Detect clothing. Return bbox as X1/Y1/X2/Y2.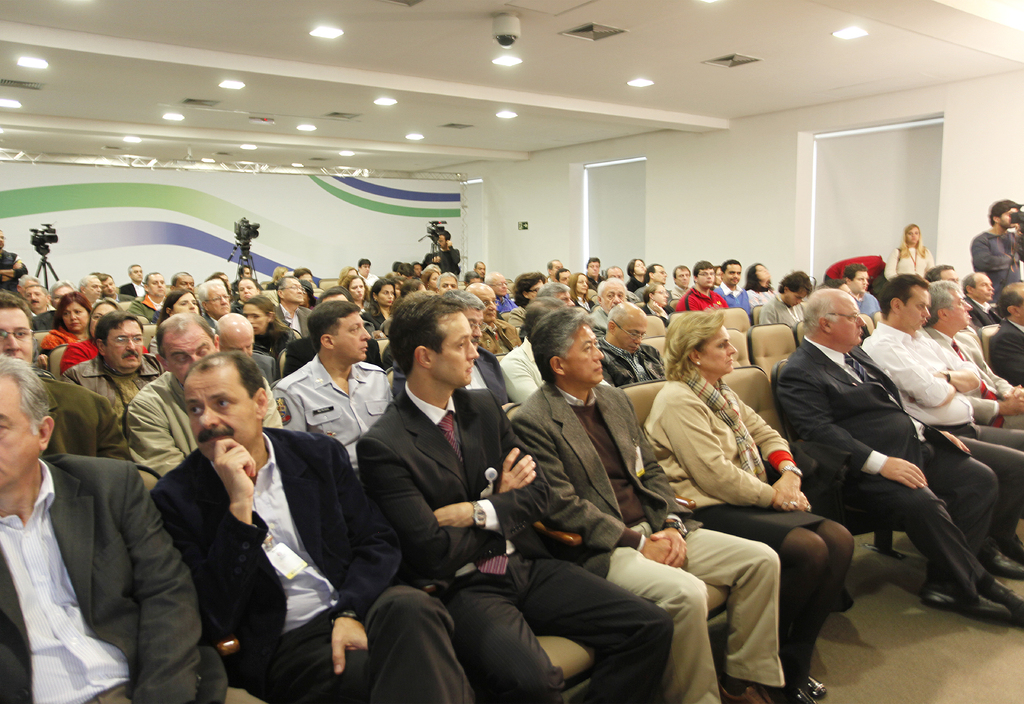
351/390/668/703.
